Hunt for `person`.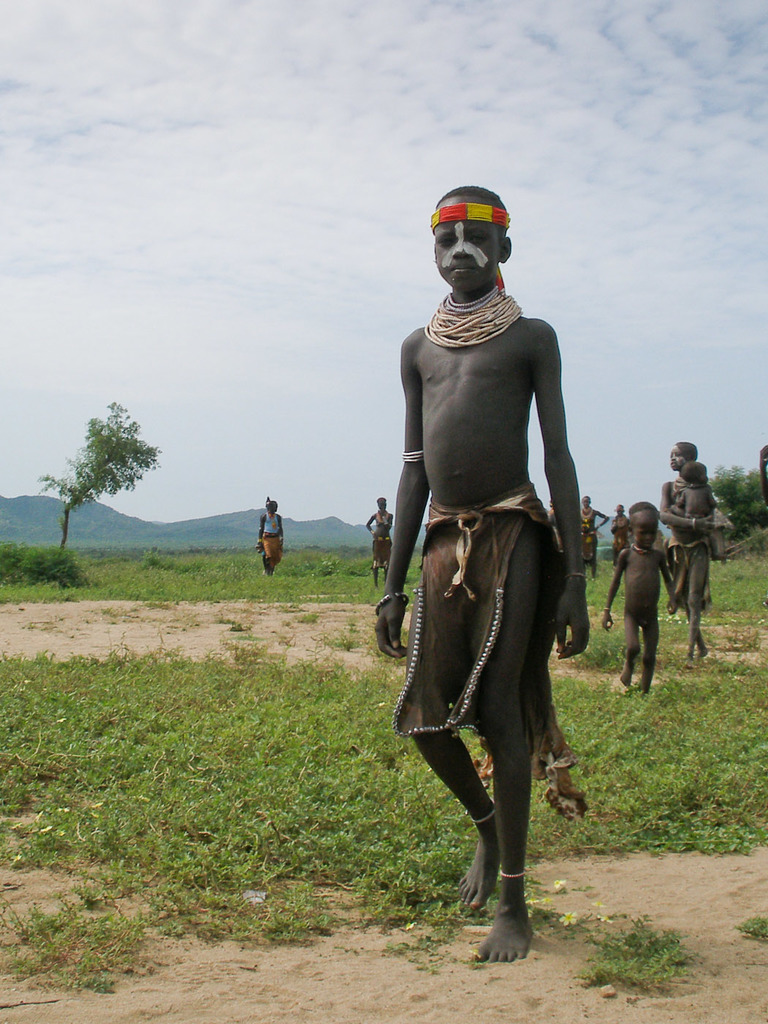
Hunted down at <region>254, 494, 286, 582</region>.
